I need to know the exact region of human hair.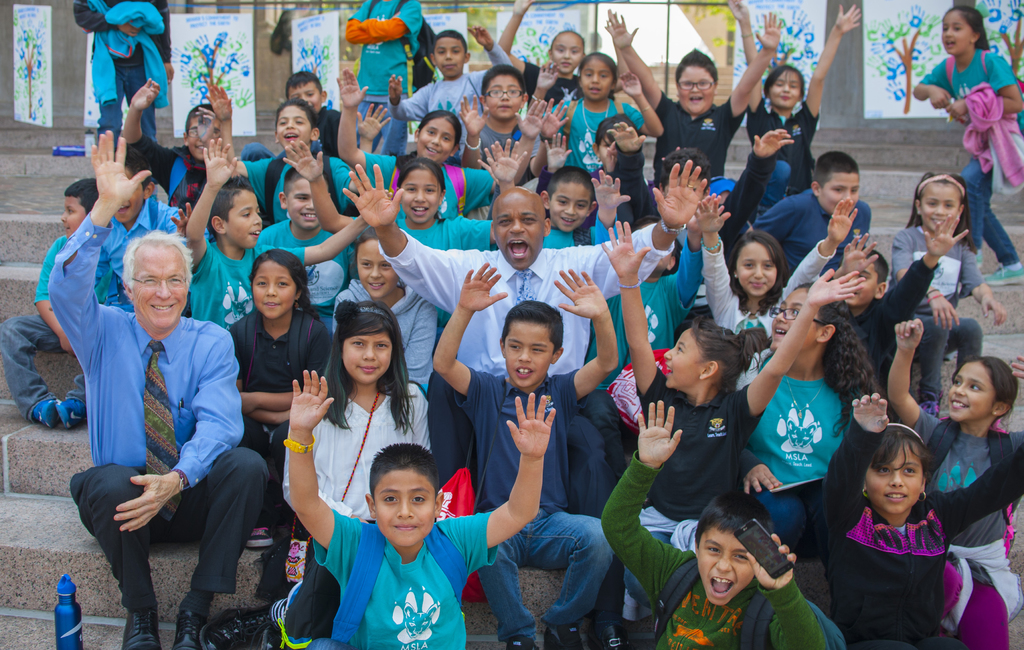
Region: BBox(764, 63, 811, 109).
